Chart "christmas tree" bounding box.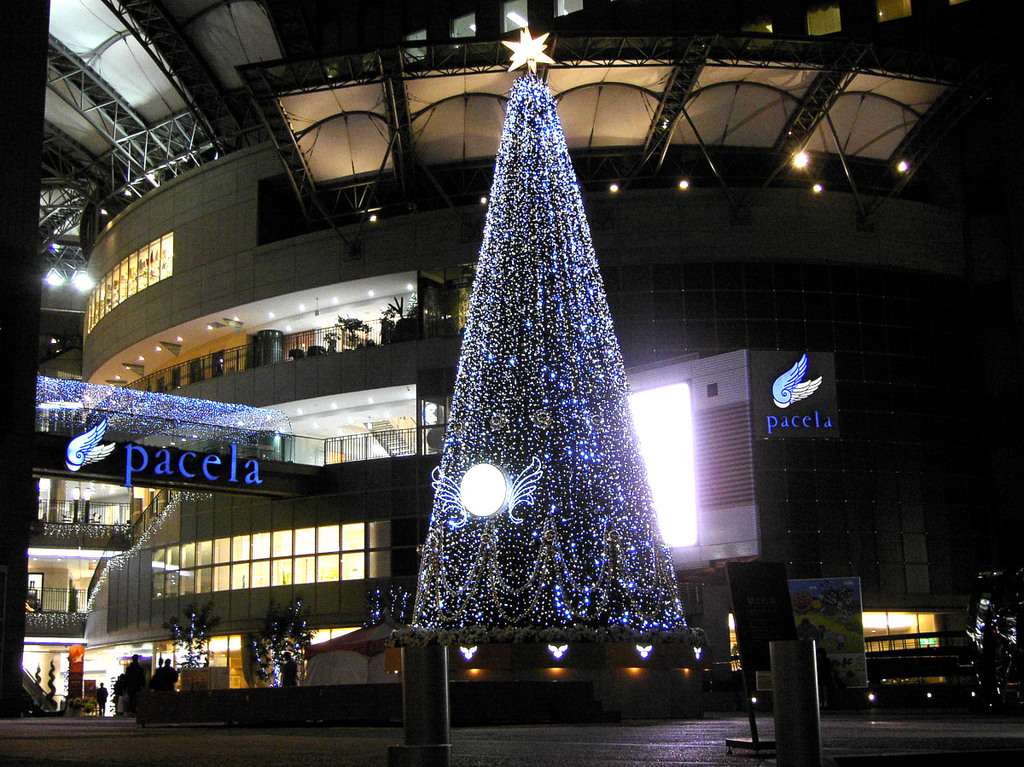
Charted: {"x1": 410, "y1": 26, "x2": 692, "y2": 640}.
